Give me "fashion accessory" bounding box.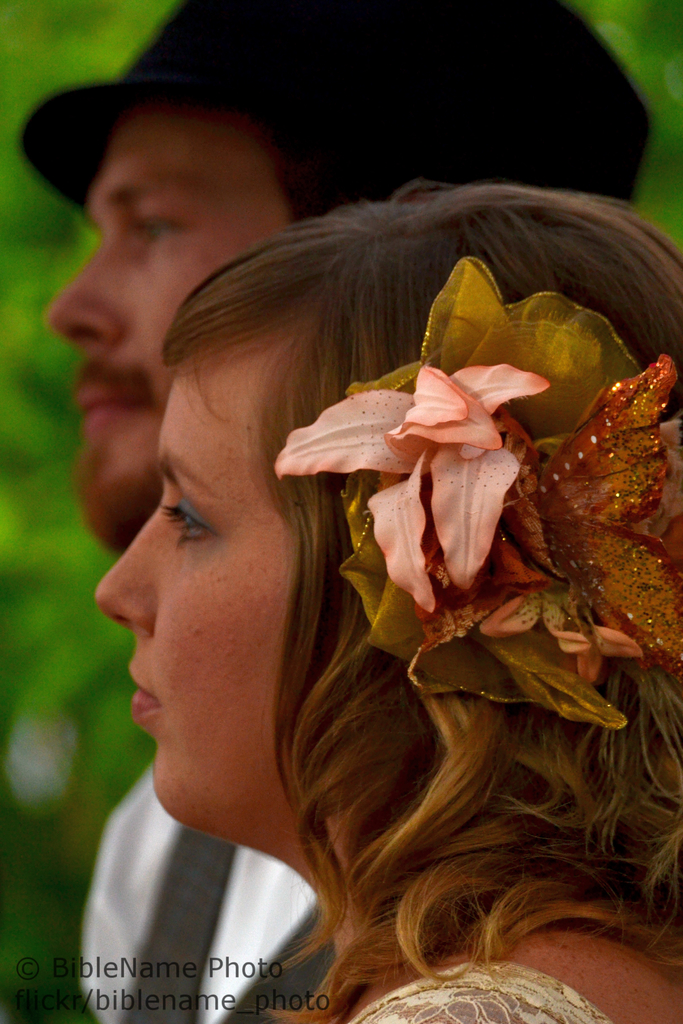
pyautogui.locateOnScreen(272, 248, 682, 736).
